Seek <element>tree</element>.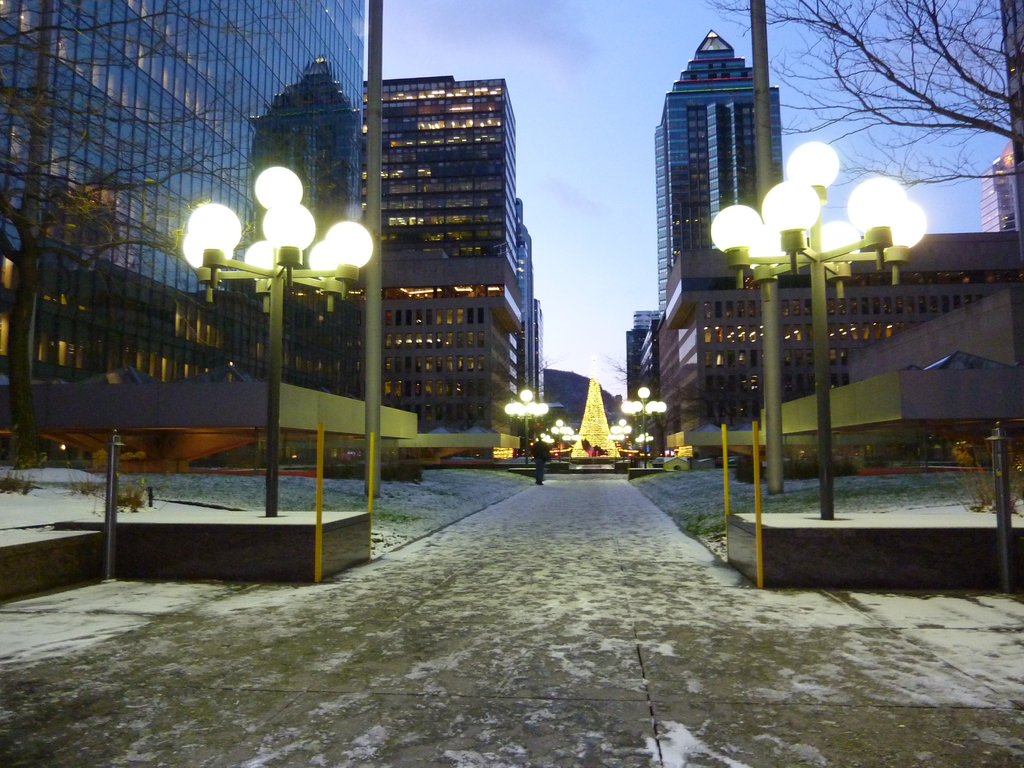
<box>0,0,307,467</box>.
